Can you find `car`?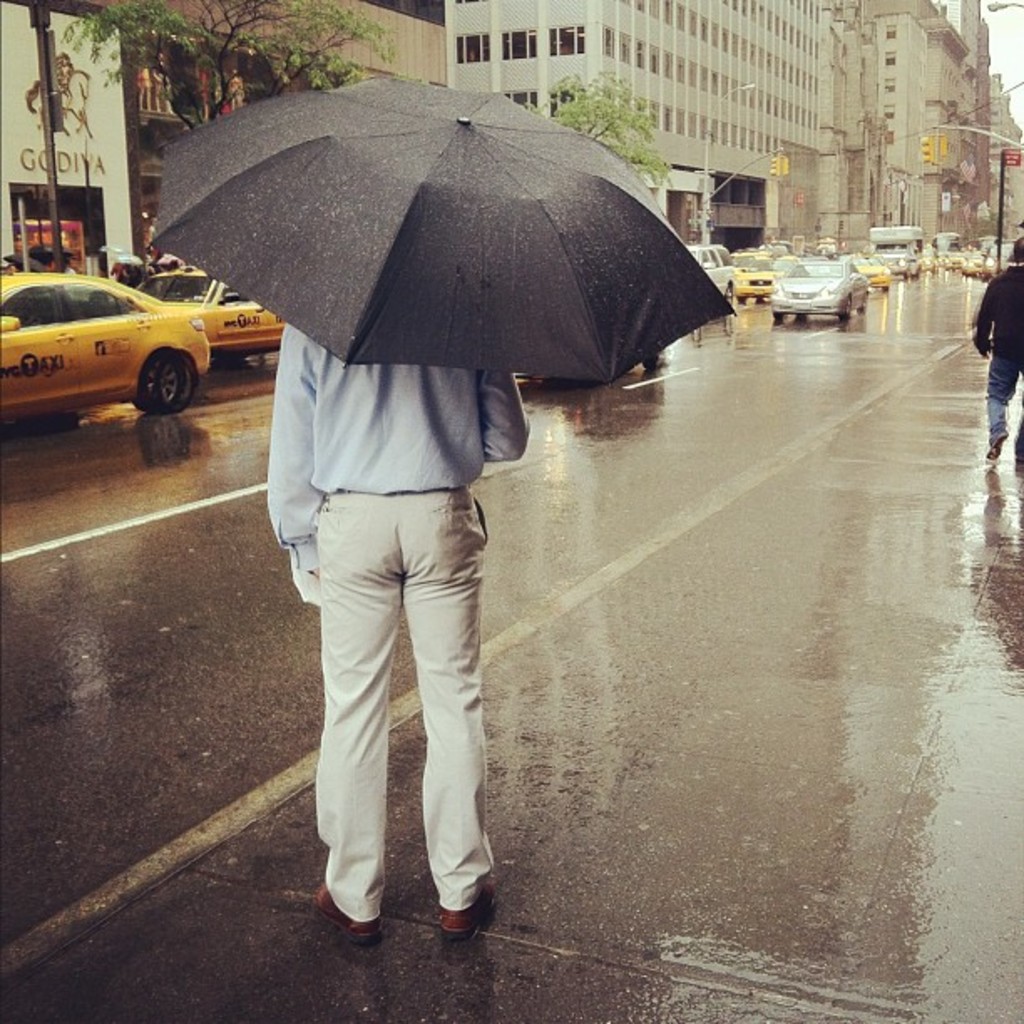
Yes, bounding box: select_region(0, 271, 218, 408).
